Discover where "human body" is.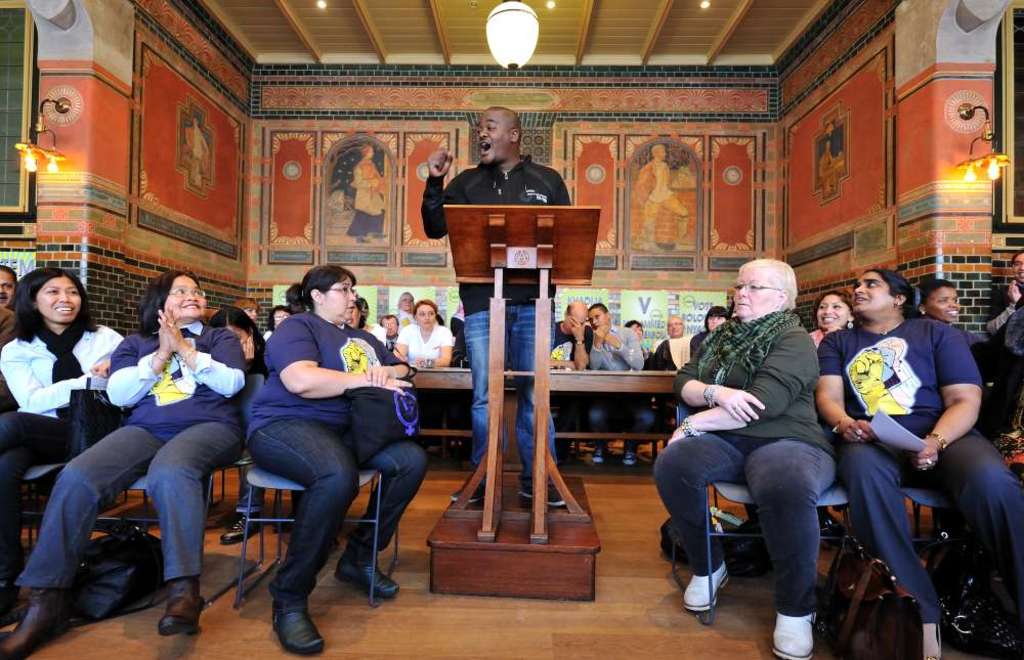
Discovered at x1=0, y1=267, x2=136, y2=579.
